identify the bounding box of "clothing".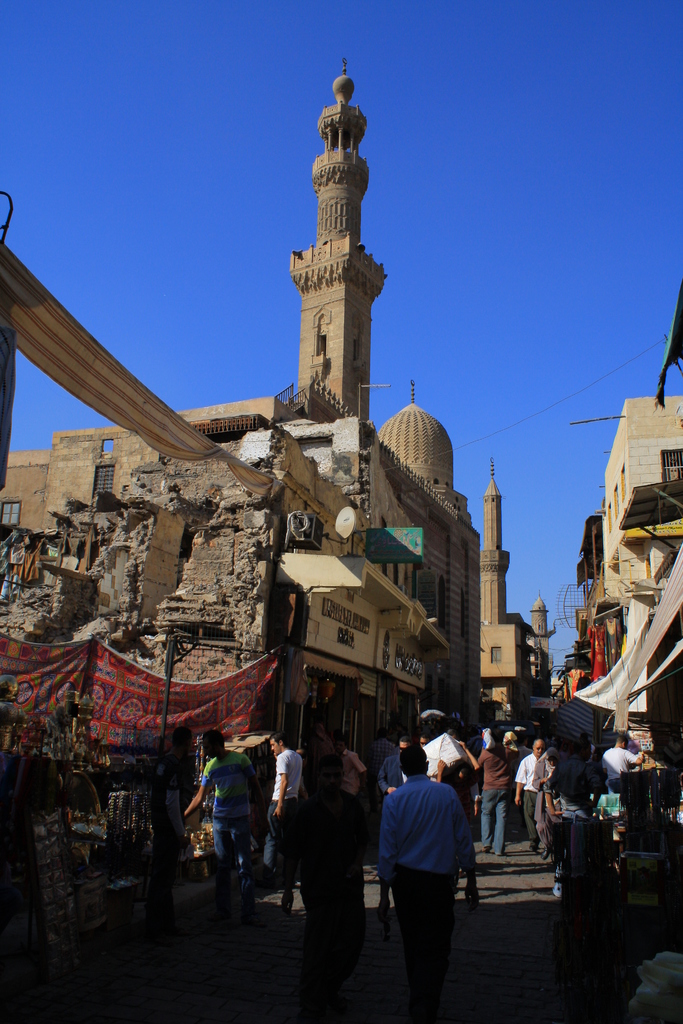
box(264, 749, 299, 917).
